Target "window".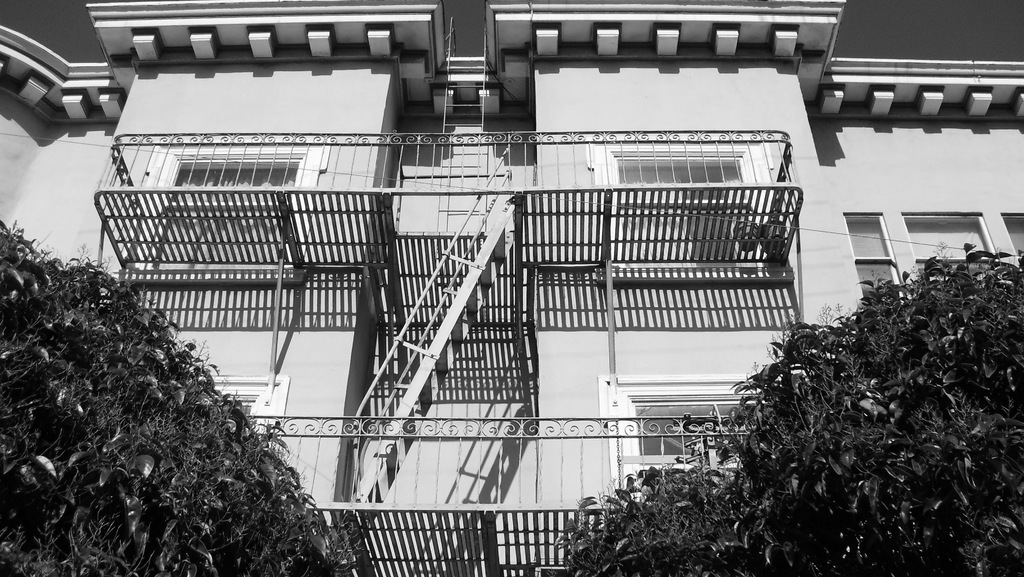
Target region: pyautogui.locateOnScreen(851, 214, 894, 304).
